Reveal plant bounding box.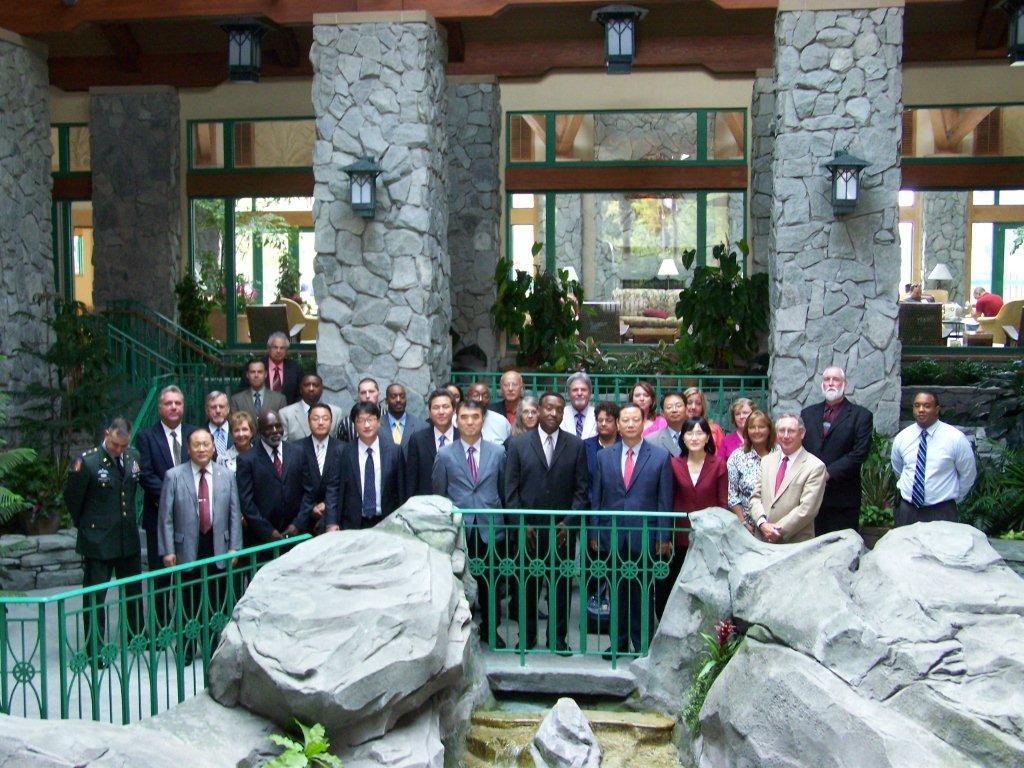
Revealed: 35:494:85:529.
